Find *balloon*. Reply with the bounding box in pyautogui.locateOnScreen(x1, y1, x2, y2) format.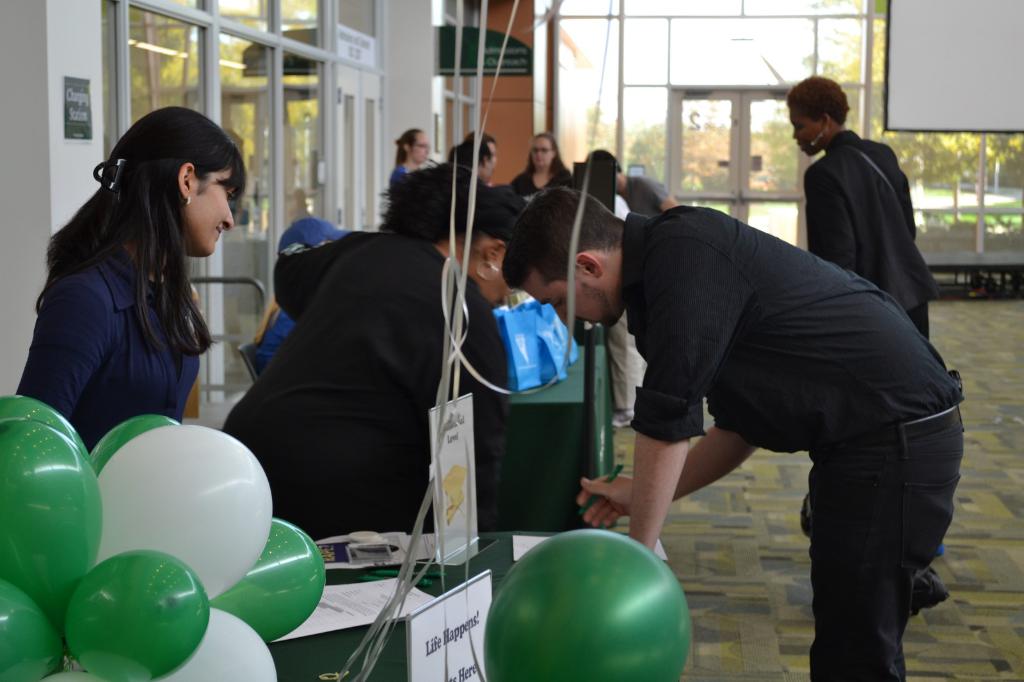
pyautogui.locateOnScreen(89, 417, 178, 473).
